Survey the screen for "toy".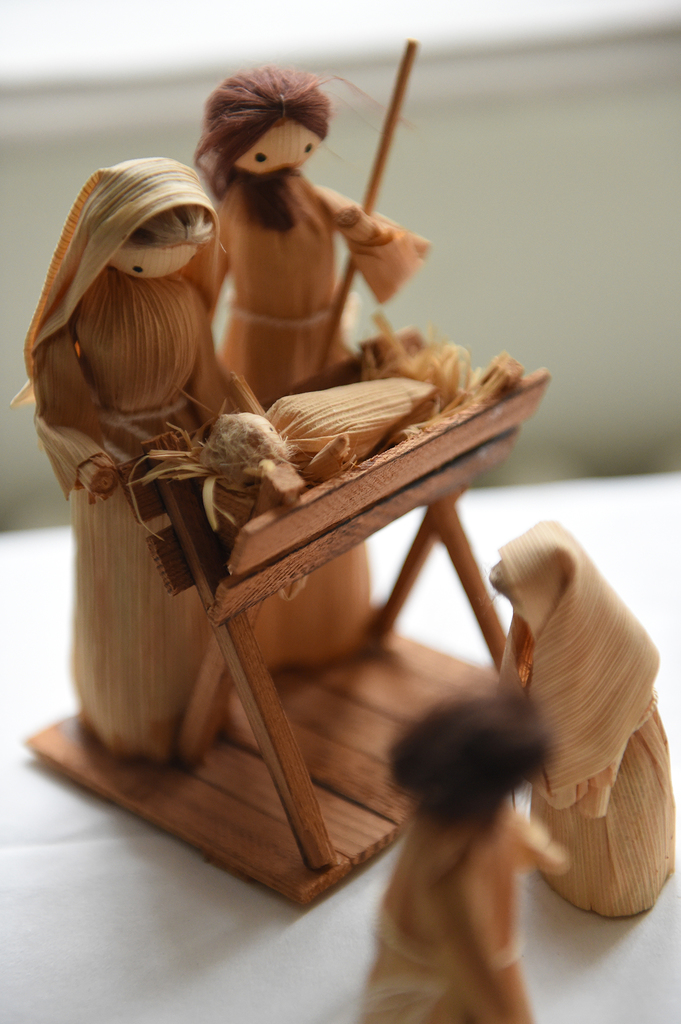
Survey found: Rect(344, 664, 594, 1023).
